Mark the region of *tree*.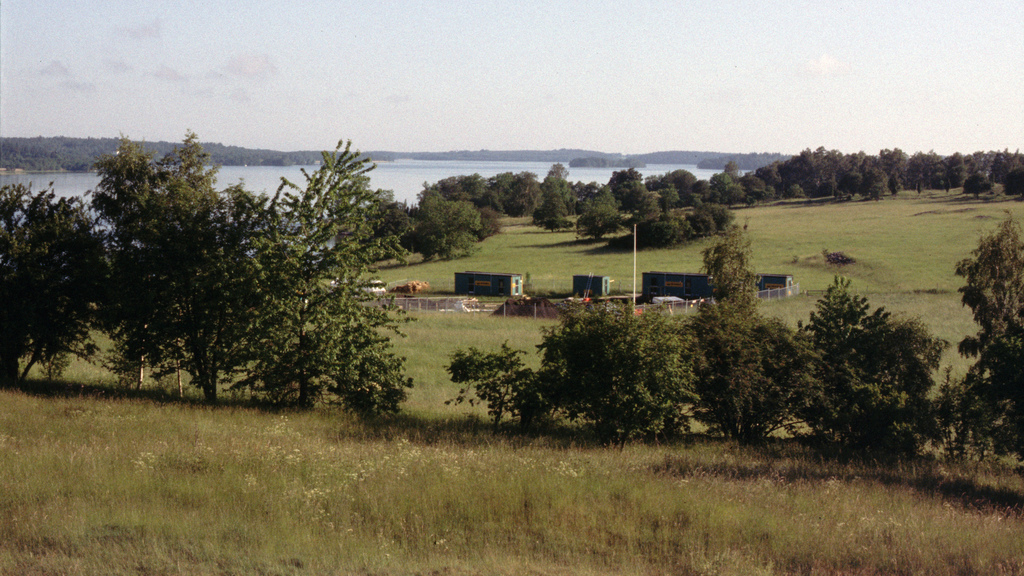
Region: {"left": 945, "top": 147, "right": 963, "bottom": 185}.
